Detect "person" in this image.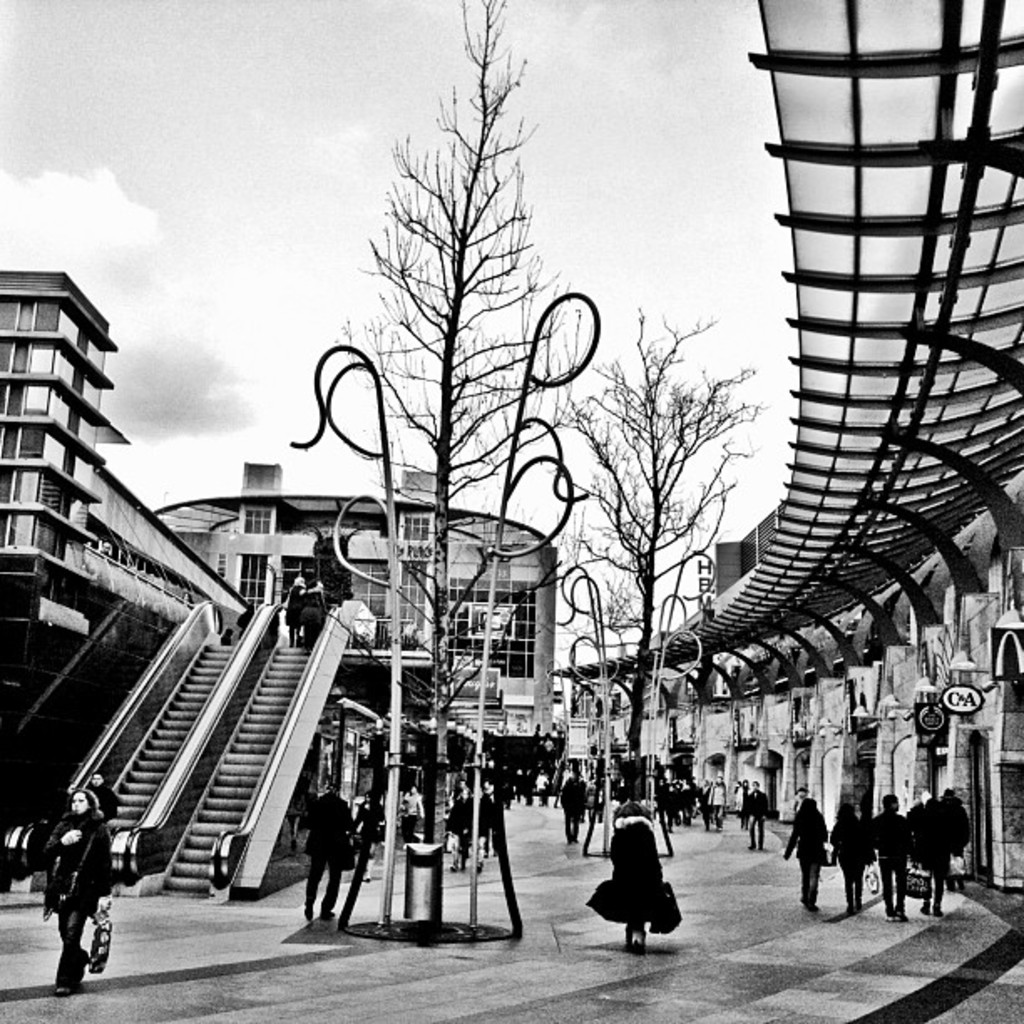
Detection: rect(914, 791, 964, 927).
